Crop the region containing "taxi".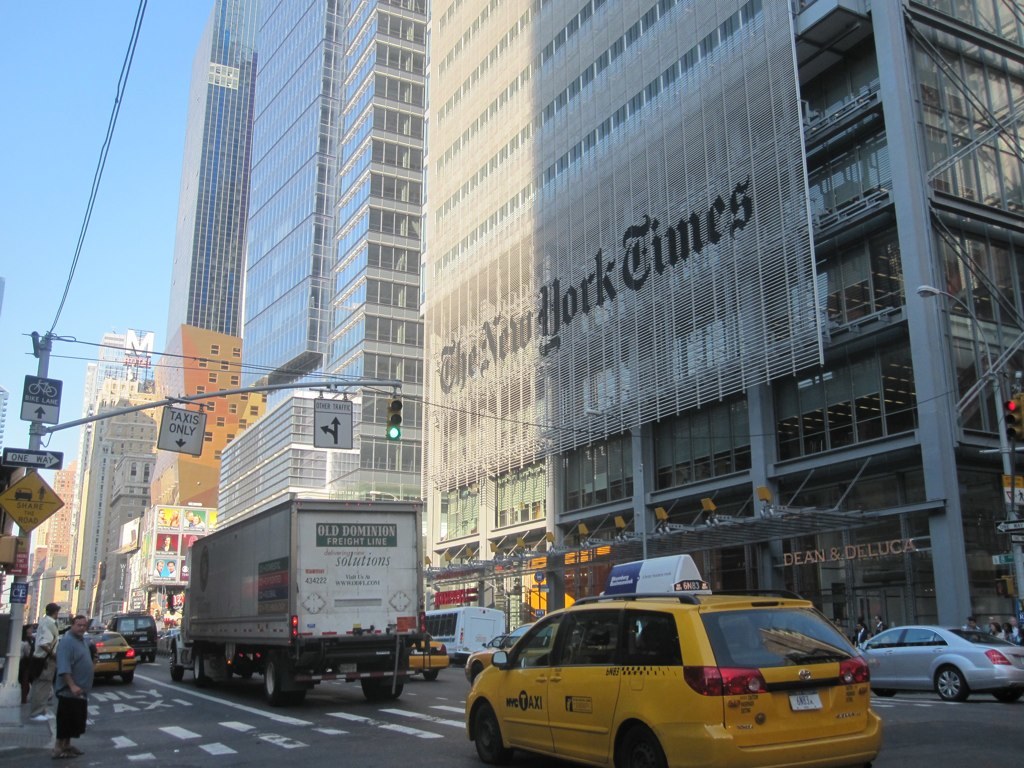
Crop region: locate(464, 635, 513, 686).
